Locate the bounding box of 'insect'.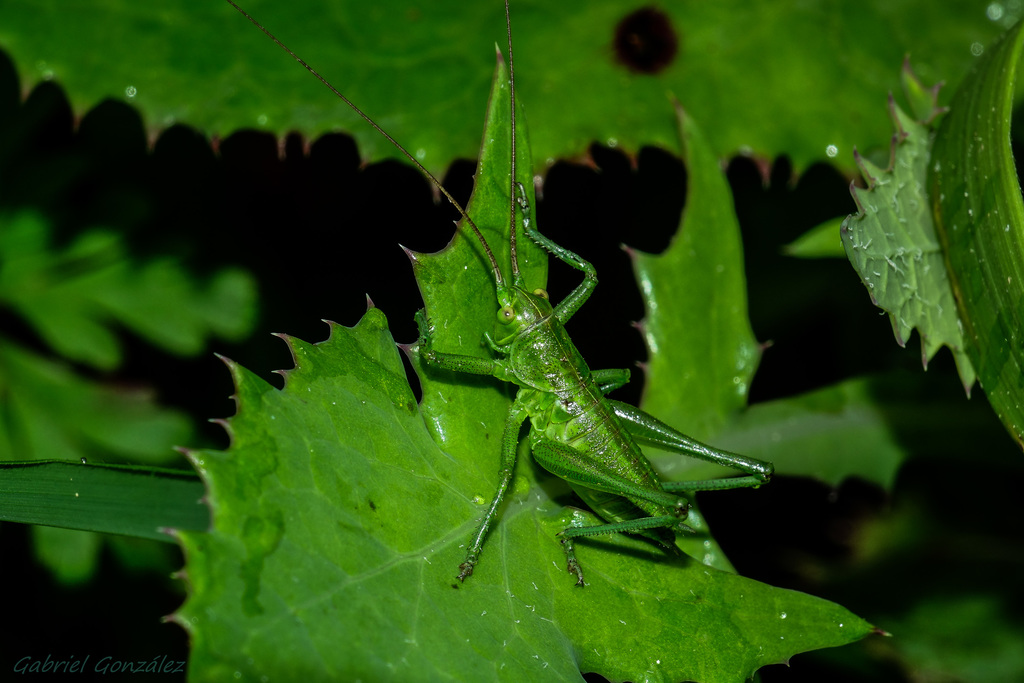
Bounding box: 223:0:776:589.
